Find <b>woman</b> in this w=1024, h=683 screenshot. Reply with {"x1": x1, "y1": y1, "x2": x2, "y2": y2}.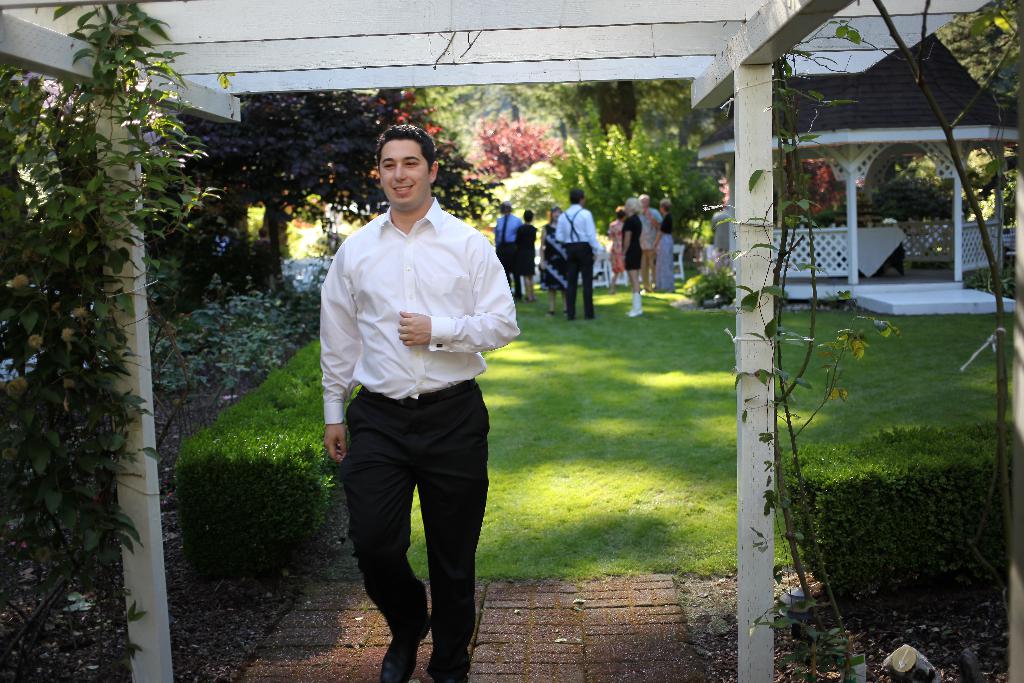
{"x1": 620, "y1": 198, "x2": 640, "y2": 315}.
